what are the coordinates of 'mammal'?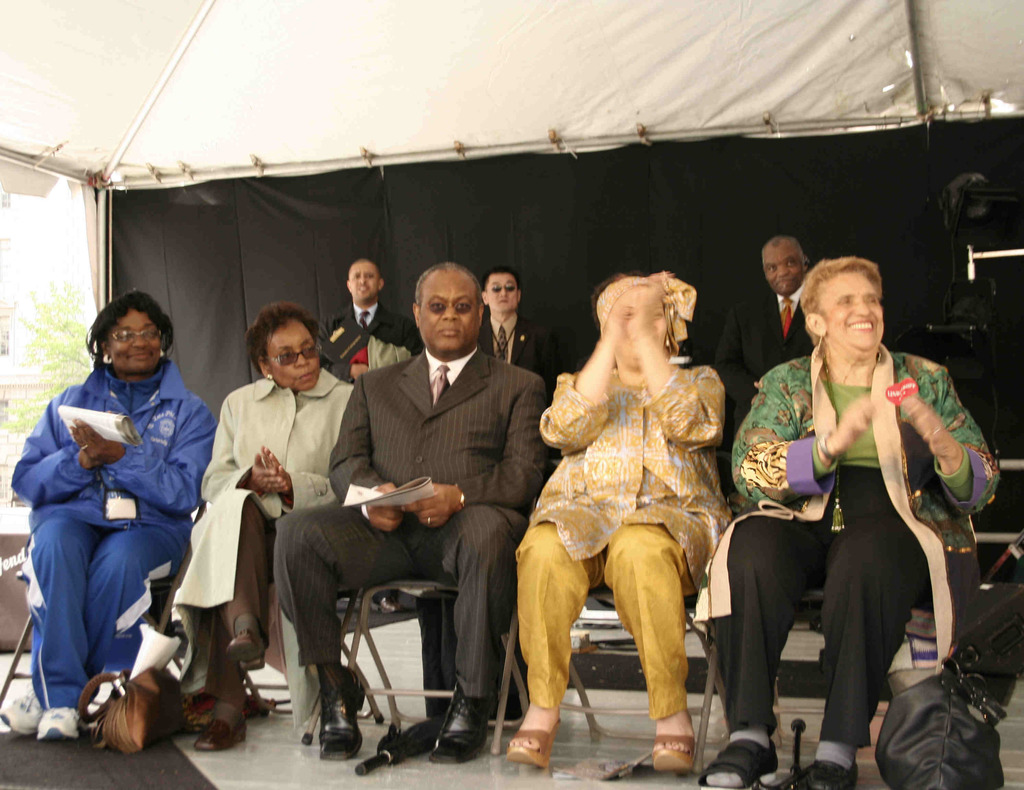
crop(494, 266, 724, 768).
